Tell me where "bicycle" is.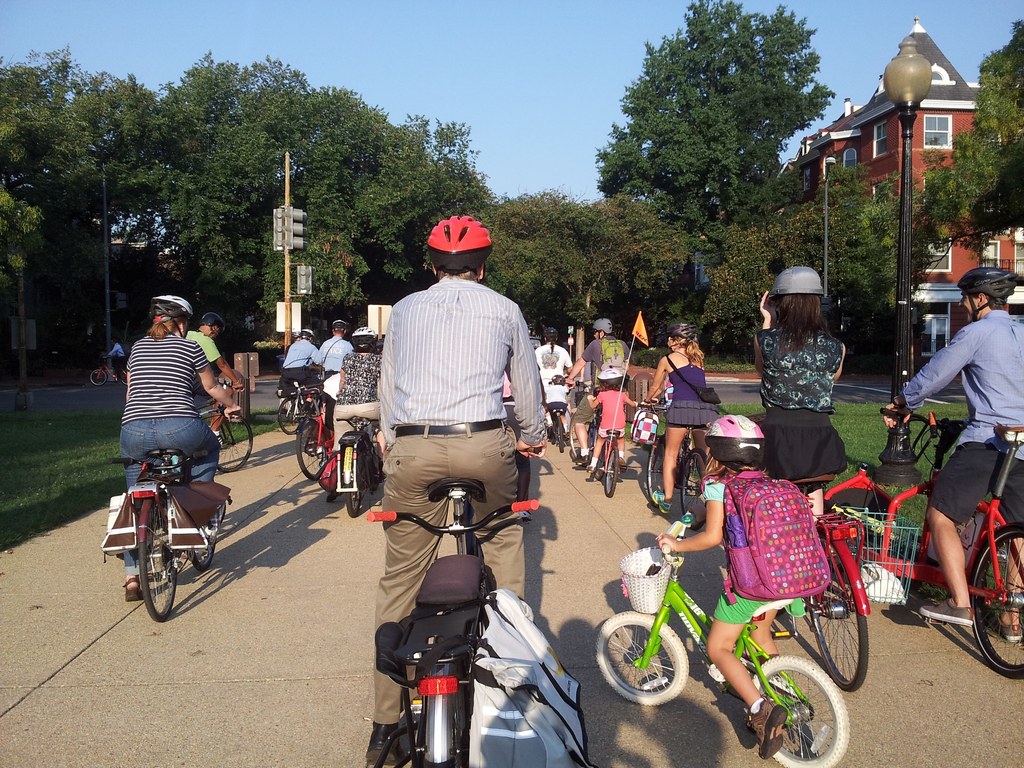
"bicycle" is at 91, 359, 131, 389.
